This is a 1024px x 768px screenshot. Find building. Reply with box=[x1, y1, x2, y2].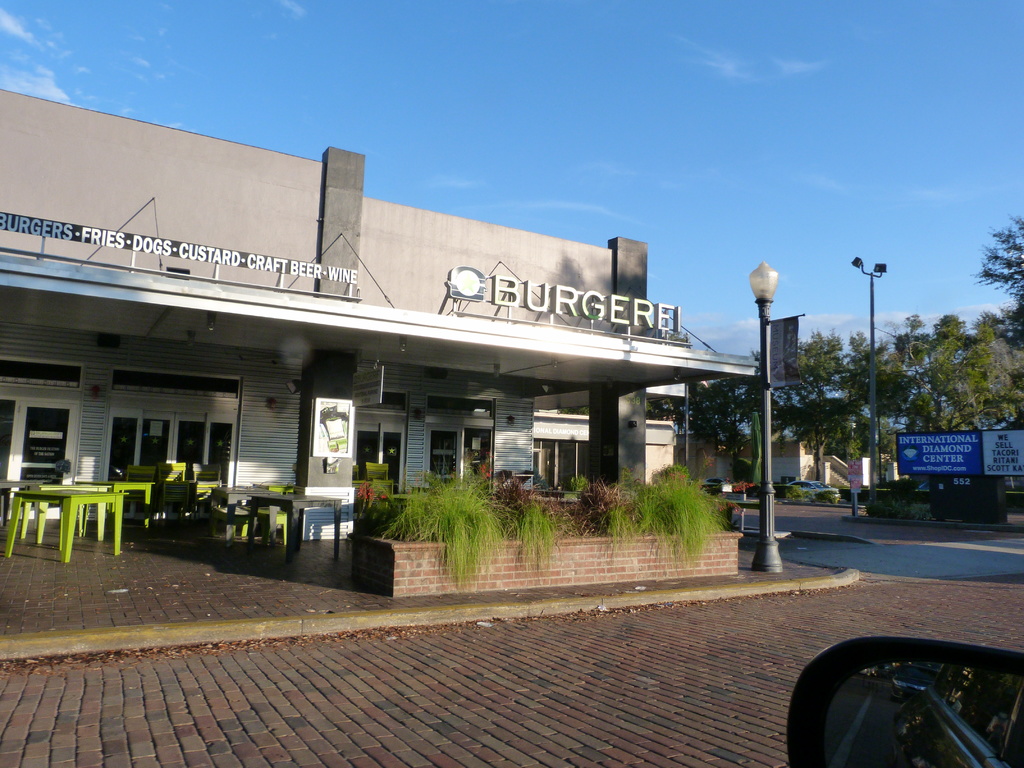
box=[0, 89, 759, 541].
